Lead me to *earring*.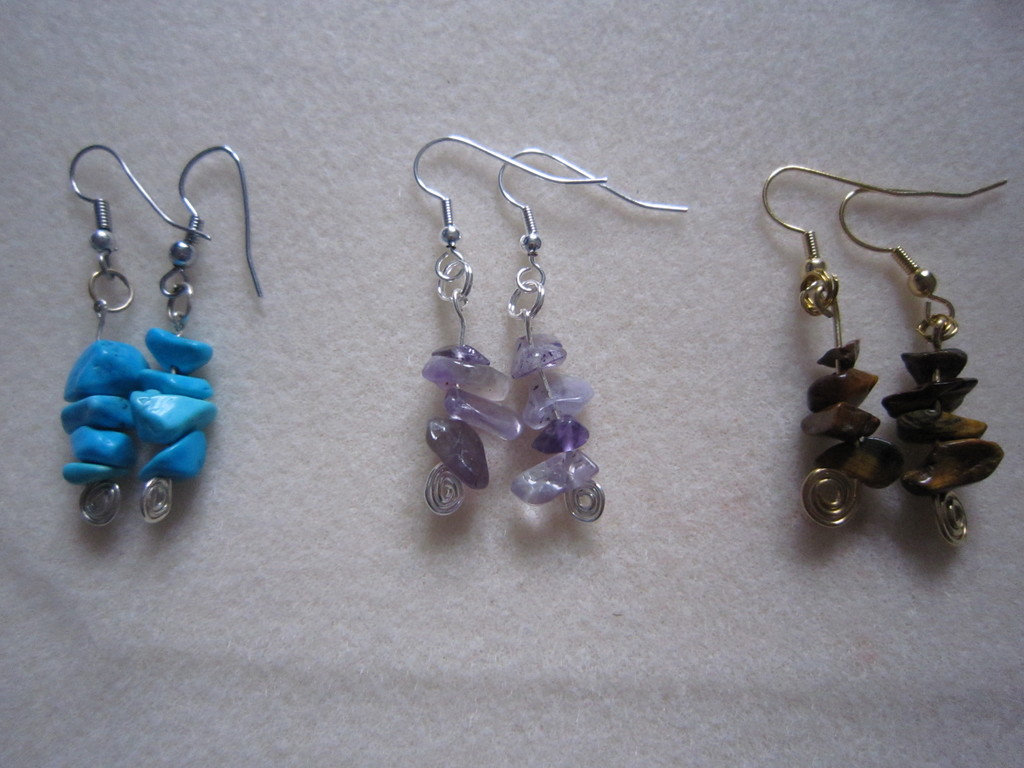
Lead to Rect(493, 139, 689, 524).
